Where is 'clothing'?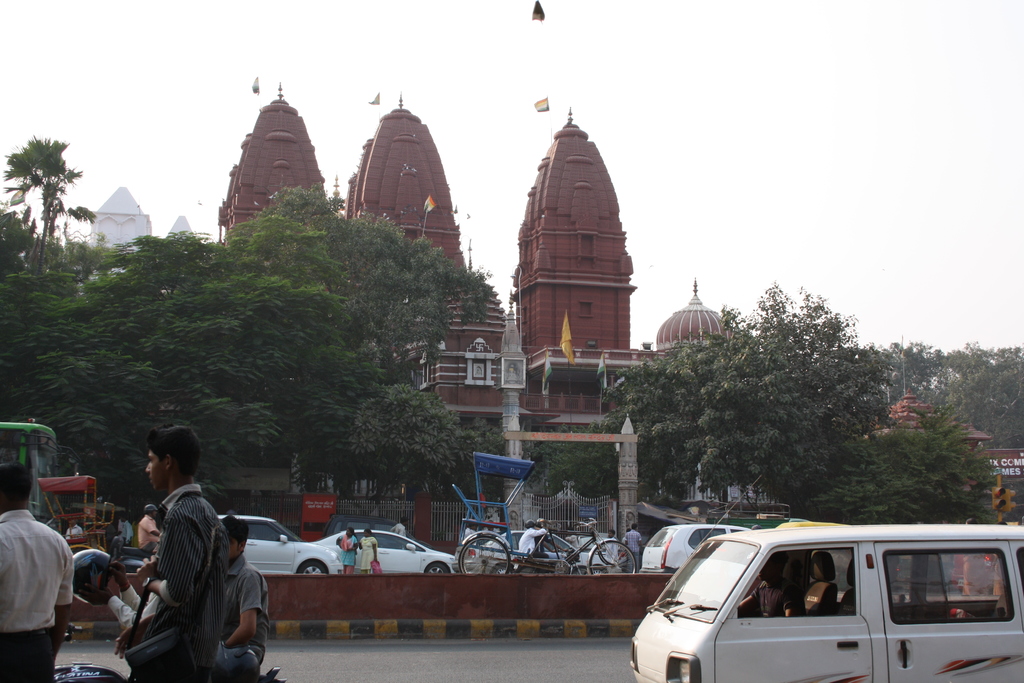
{"x1": 357, "y1": 539, "x2": 378, "y2": 579}.
